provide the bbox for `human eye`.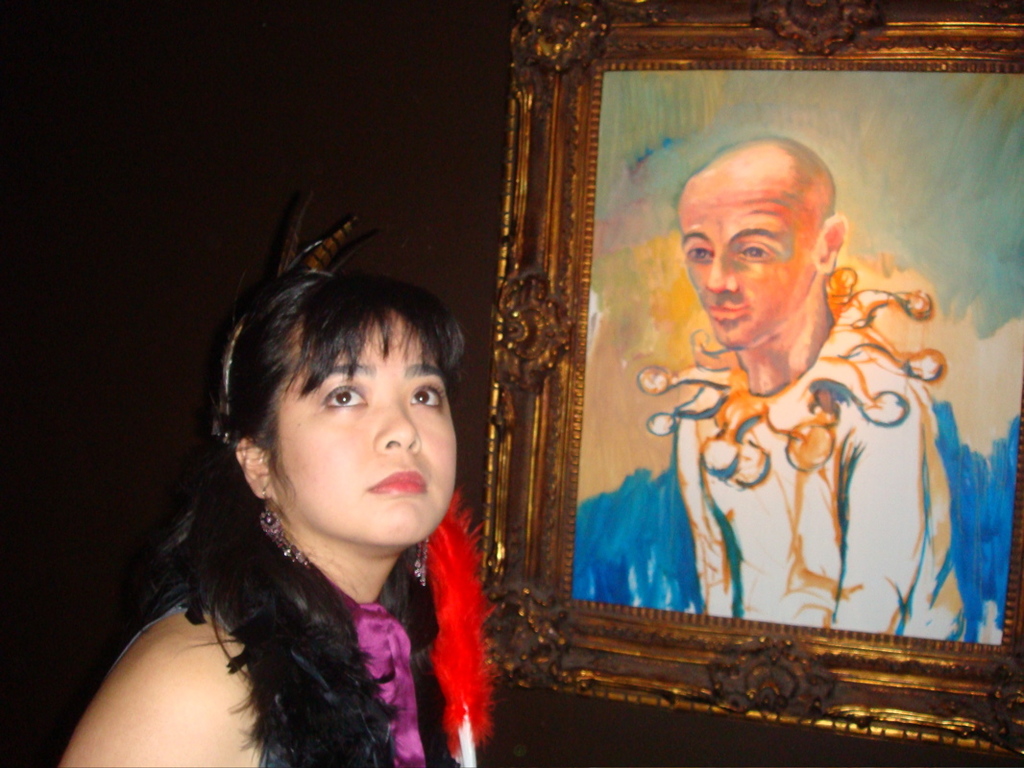
<box>740,238,775,265</box>.
